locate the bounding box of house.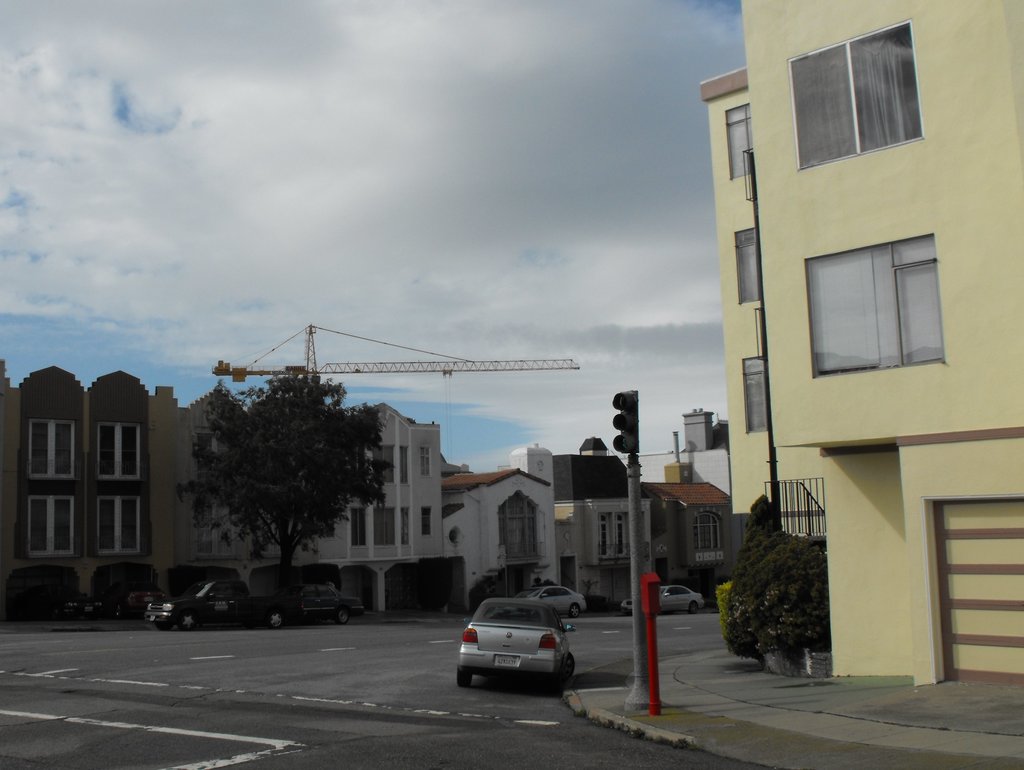
Bounding box: [639,417,732,596].
